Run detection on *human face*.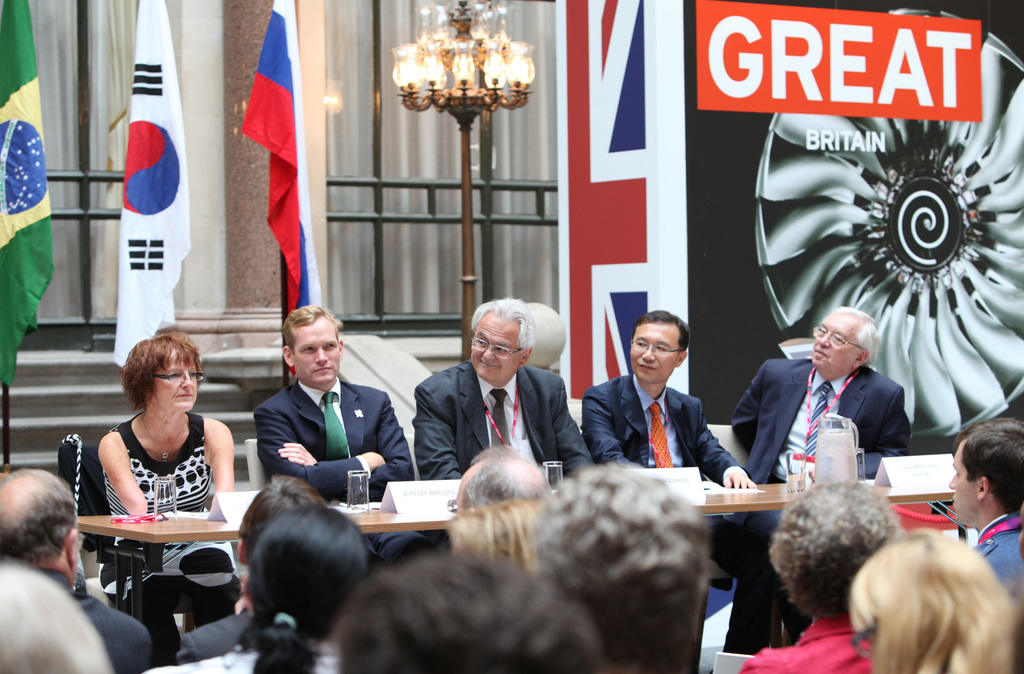
Result: bbox=[812, 307, 854, 374].
